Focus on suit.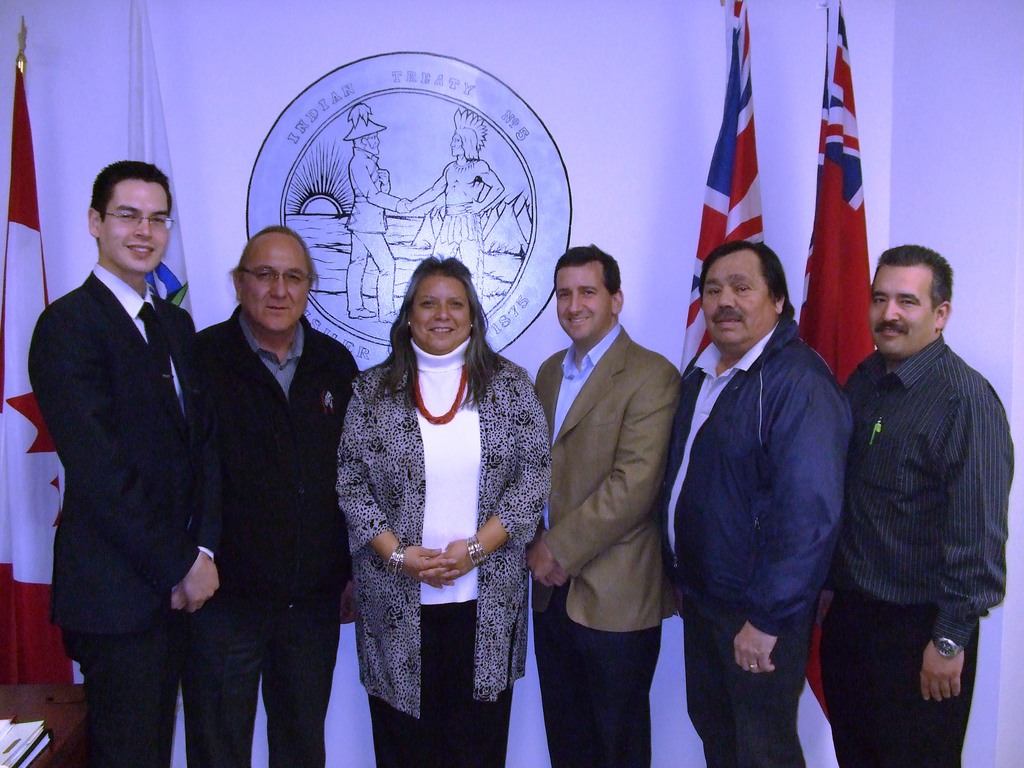
Focused at rect(21, 165, 224, 767).
